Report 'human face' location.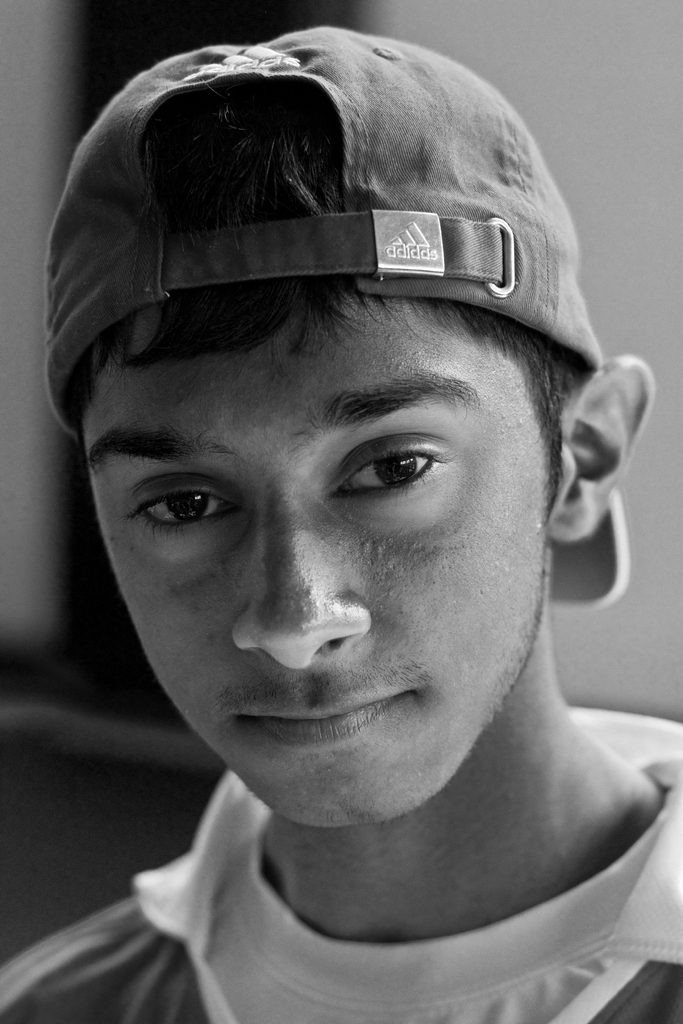
Report: region(87, 294, 553, 826).
